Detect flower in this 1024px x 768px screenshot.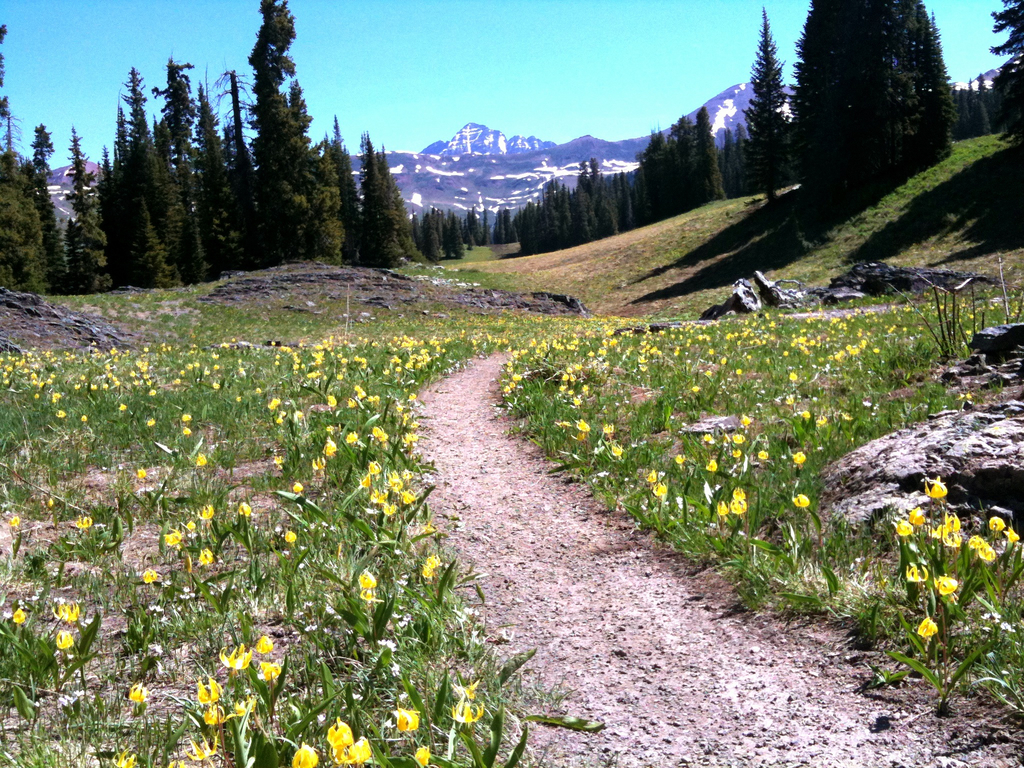
Detection: pyautogui.locateOnScreen(111, 750, 139, 767).
